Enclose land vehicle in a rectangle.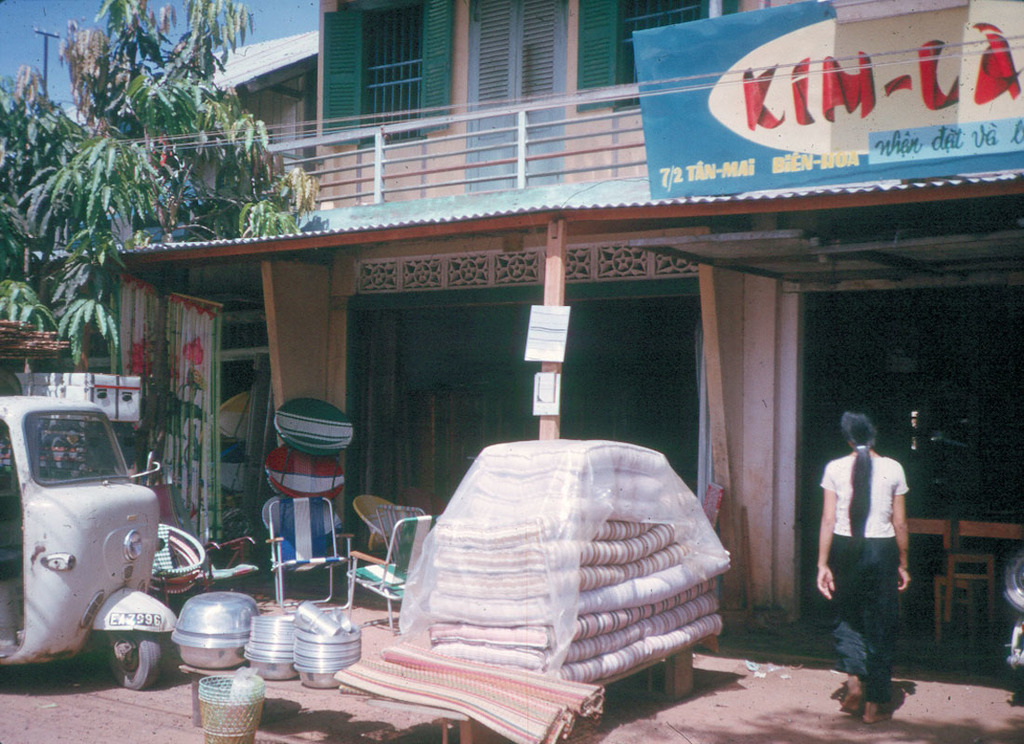
Rect(6, 381, 189, 682).
